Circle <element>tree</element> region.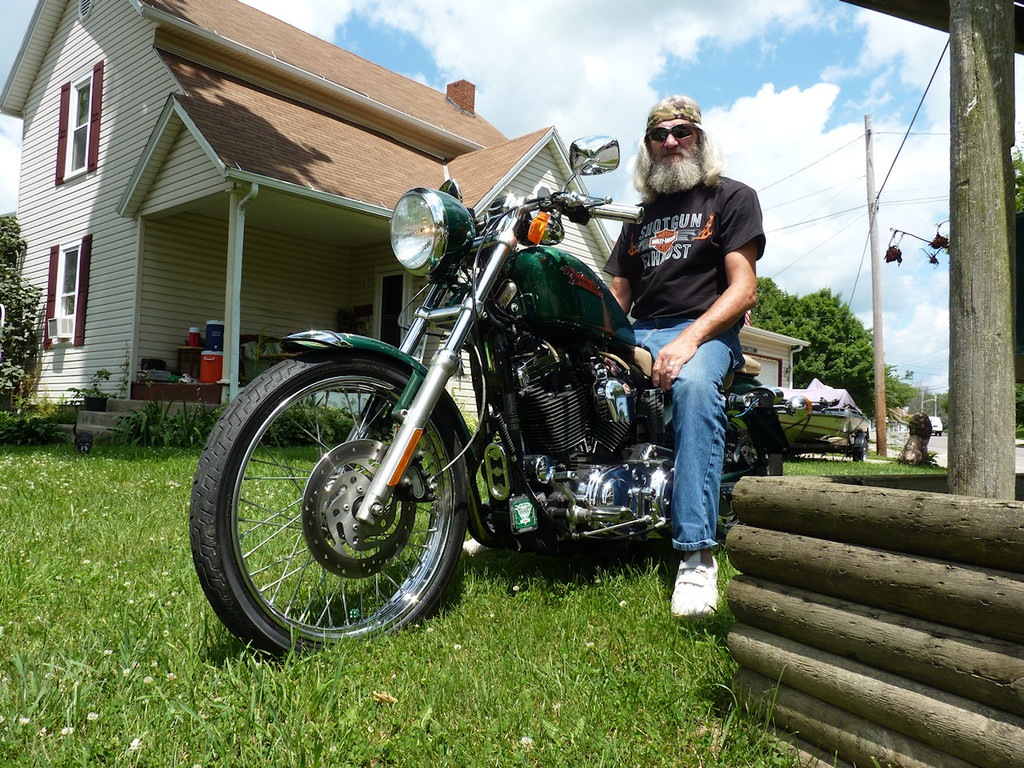
Region: locate(0, 218, 44, 412).
